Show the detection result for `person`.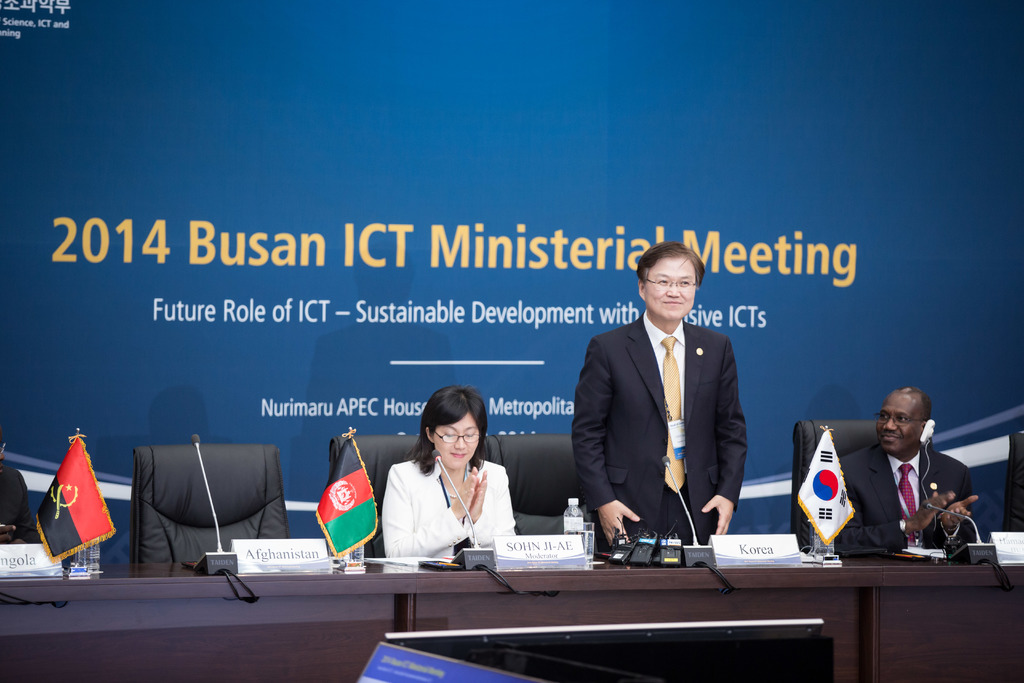
left=577, top=226, right=757, bottom=583.
